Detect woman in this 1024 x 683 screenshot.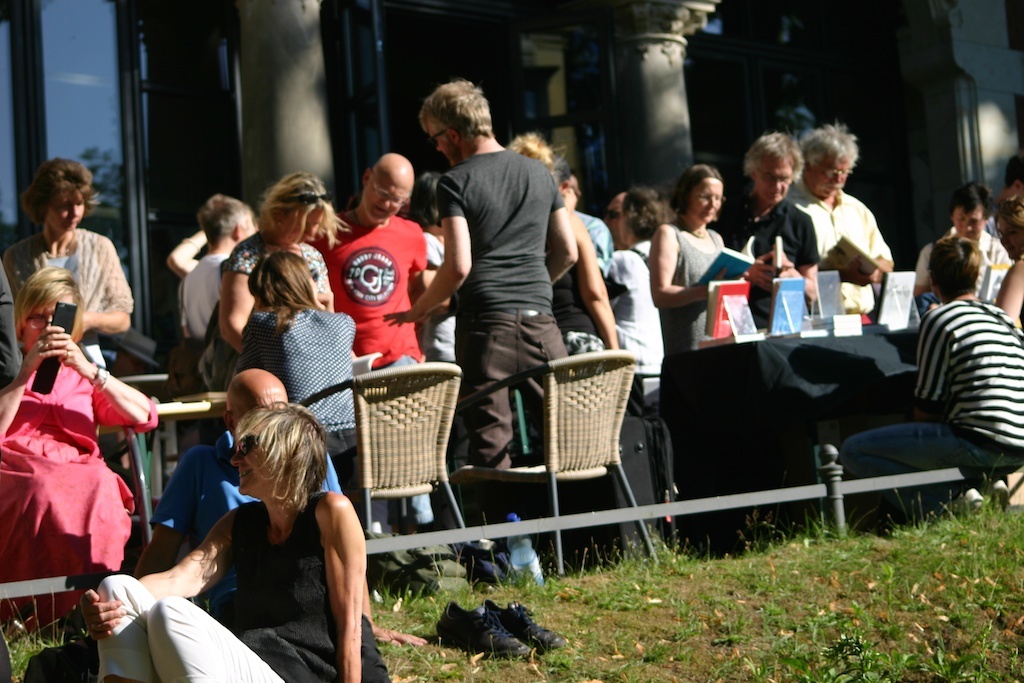
Detection: 236 249 365 498.
